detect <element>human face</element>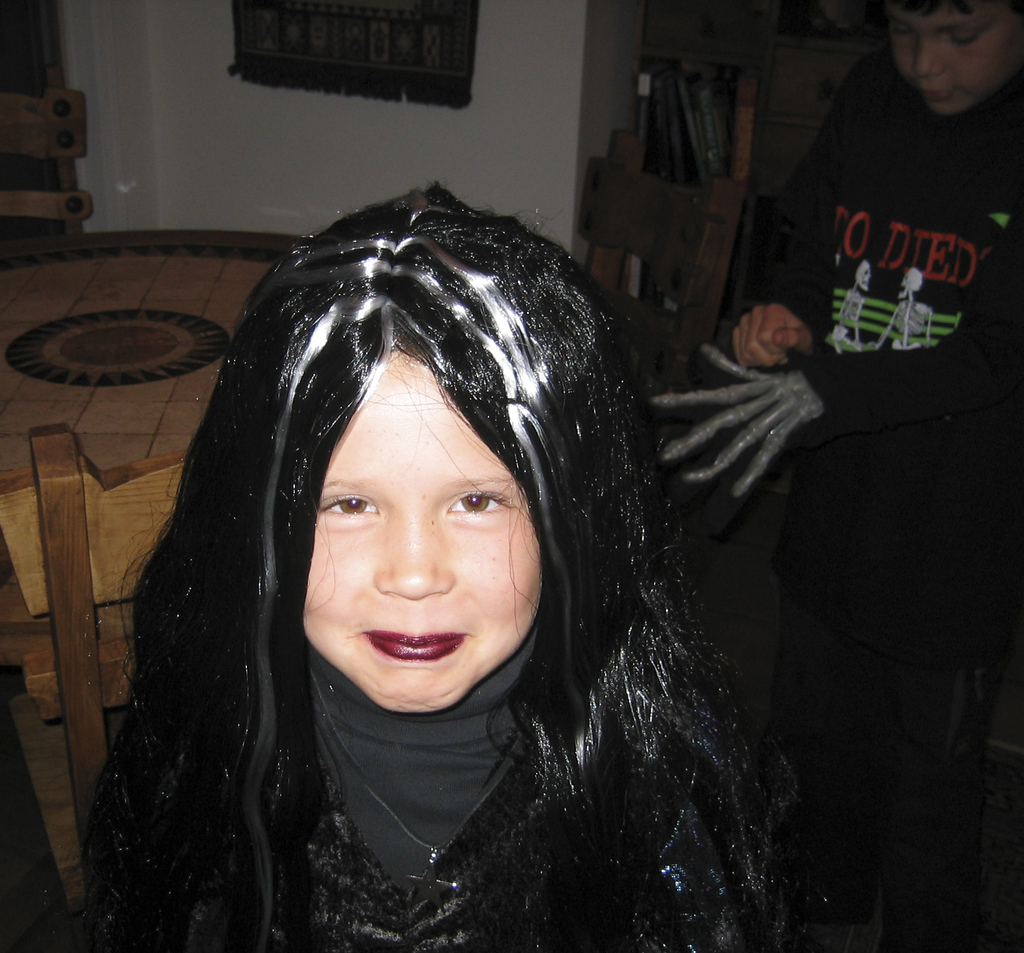
{"left": 303, "top": 354, "right": 544, "bottom": 713}
